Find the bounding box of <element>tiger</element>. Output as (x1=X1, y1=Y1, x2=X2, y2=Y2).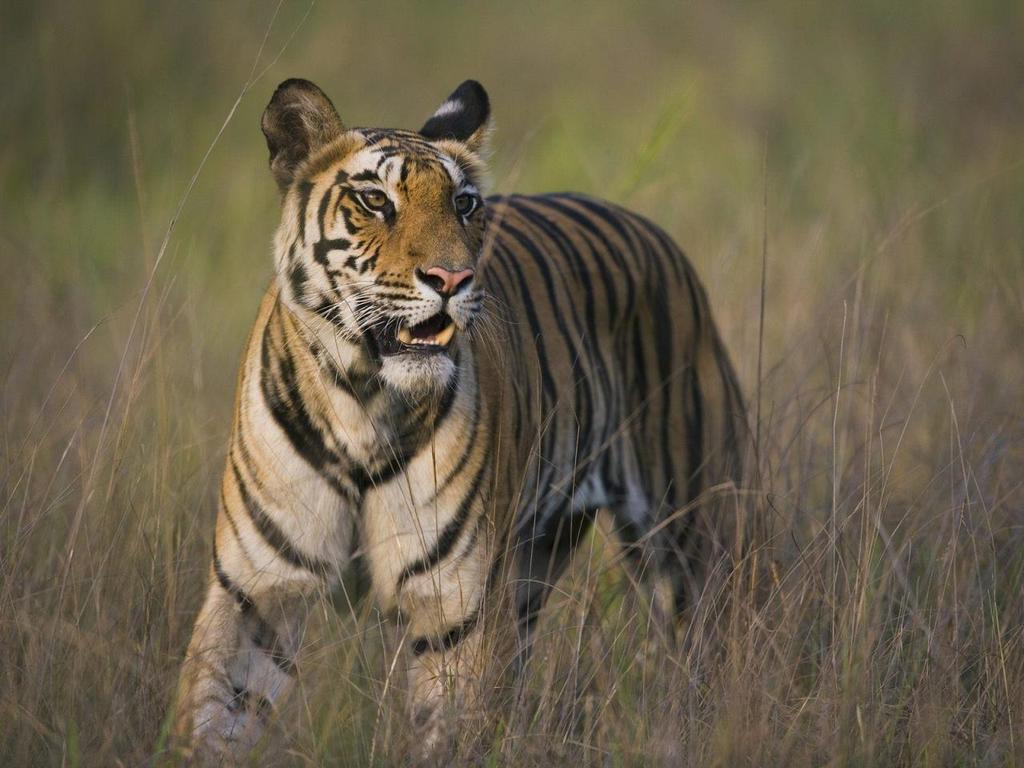
(x1=167, y1=78, x2=755, y2=766).
